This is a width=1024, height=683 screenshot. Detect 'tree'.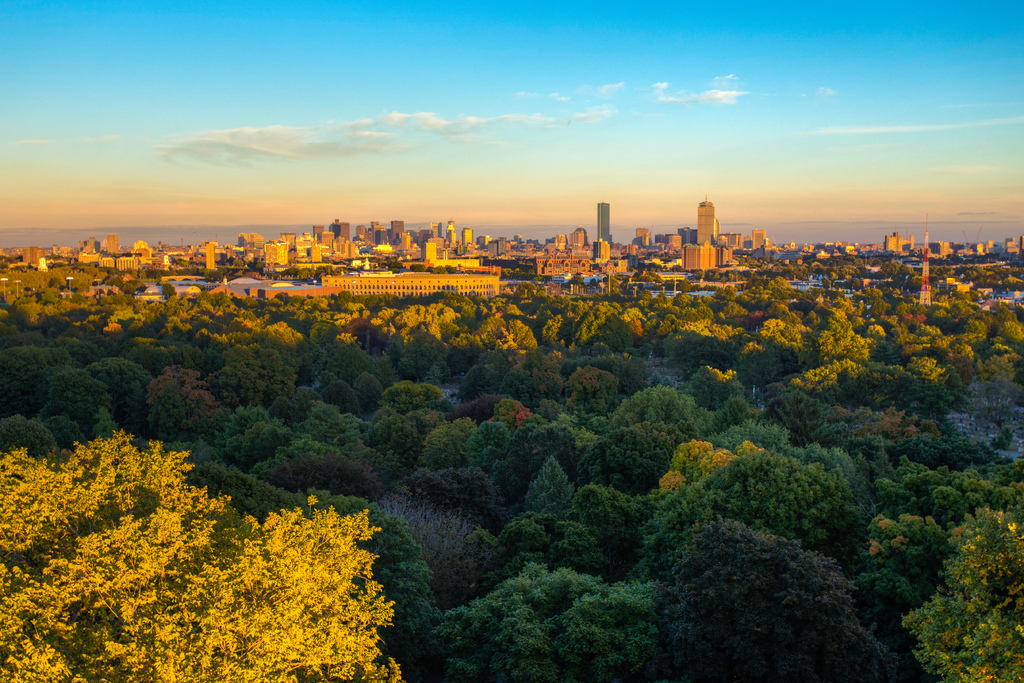
bbox=(383, 341, 443, 403).
